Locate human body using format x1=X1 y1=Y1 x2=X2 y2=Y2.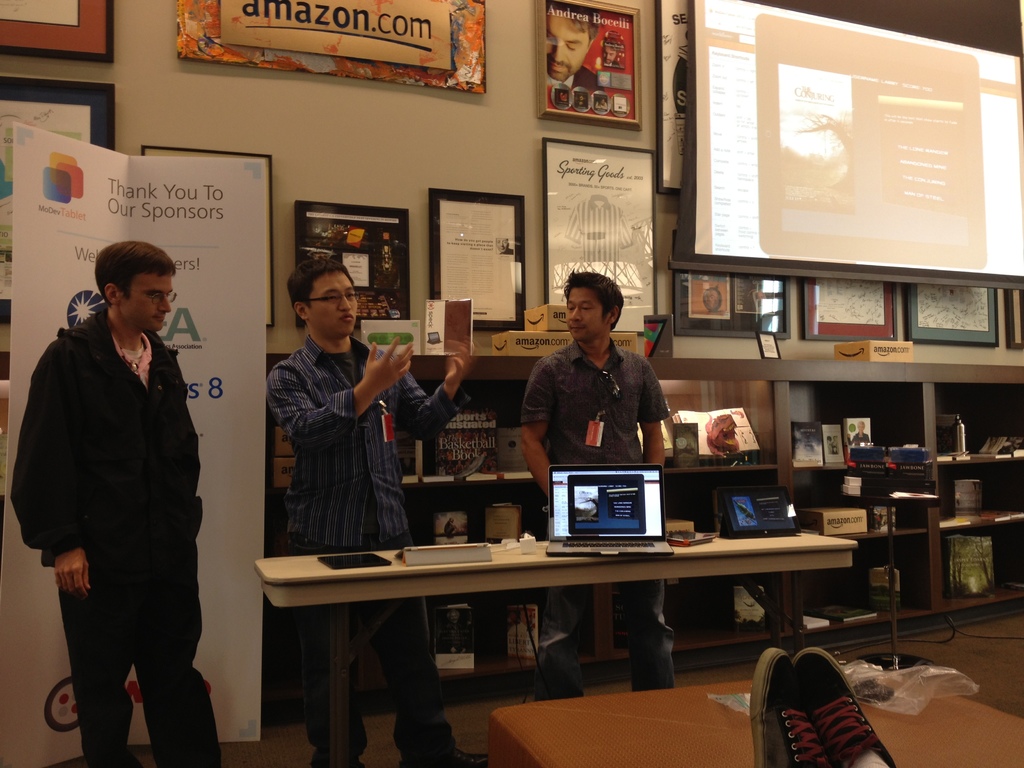
x1=5 y1=245 x2=226 y2=767.
